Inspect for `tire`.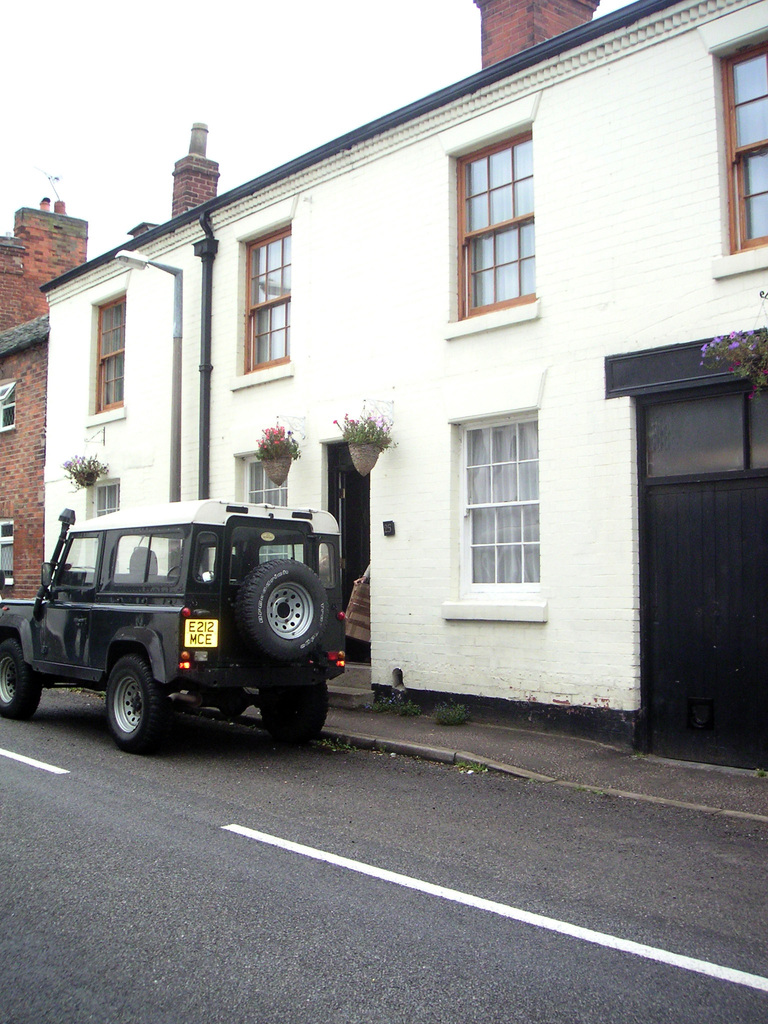
Inspection: <bbox>260, 669, 327, 748</bbox>.
